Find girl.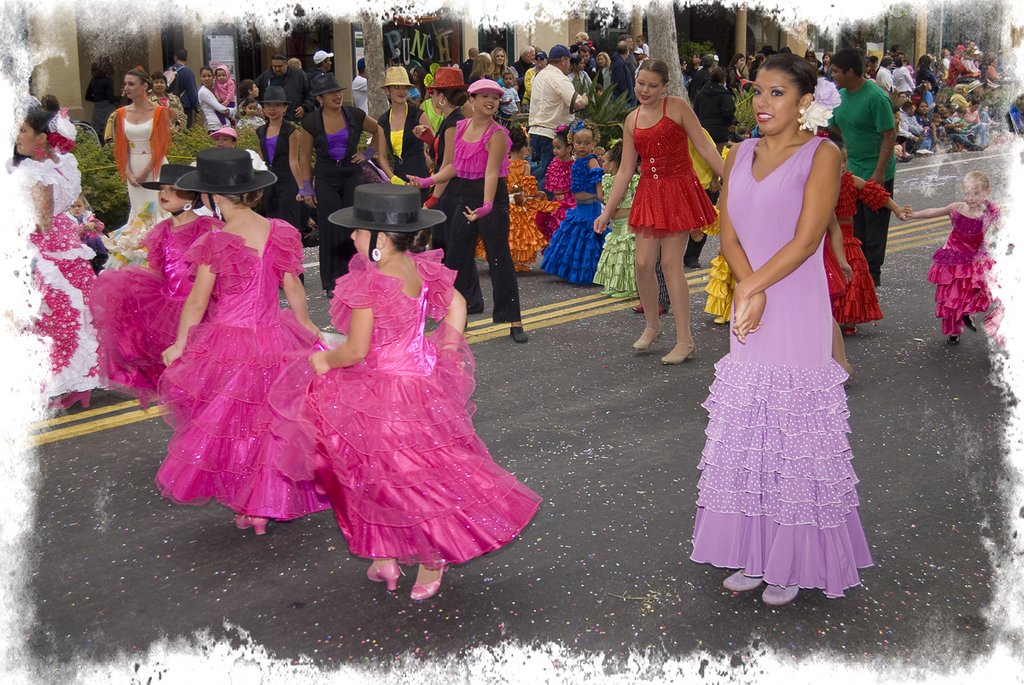
567,53,596,89.
